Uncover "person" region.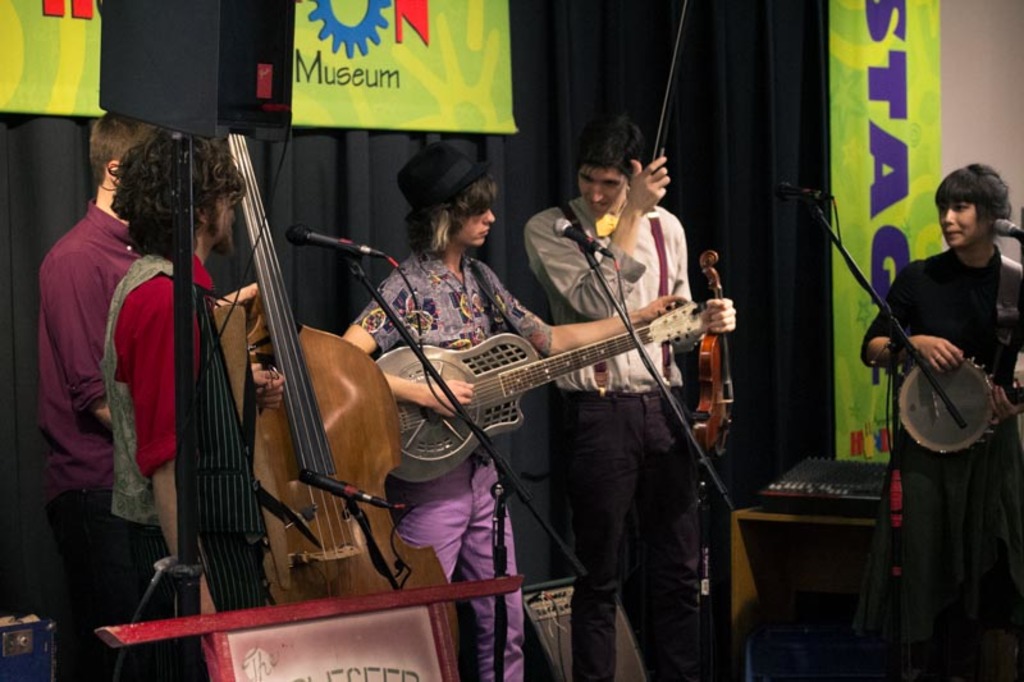
Uncovered: select_region(874, 155, 1007, 646).
